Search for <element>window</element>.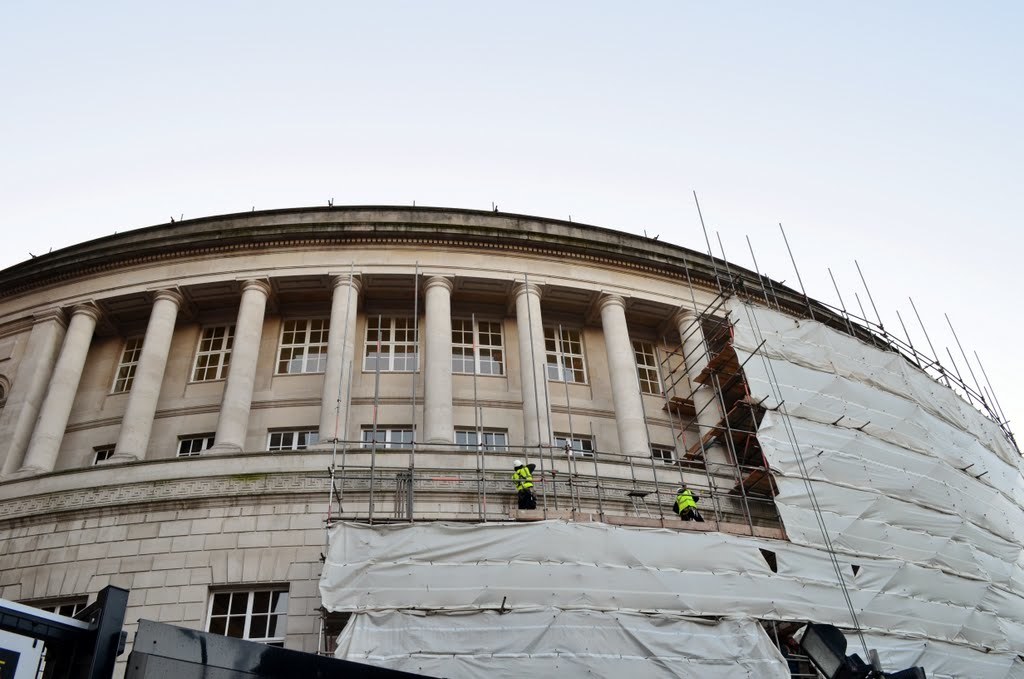
Found at locate(105, 336, 144, 394).
